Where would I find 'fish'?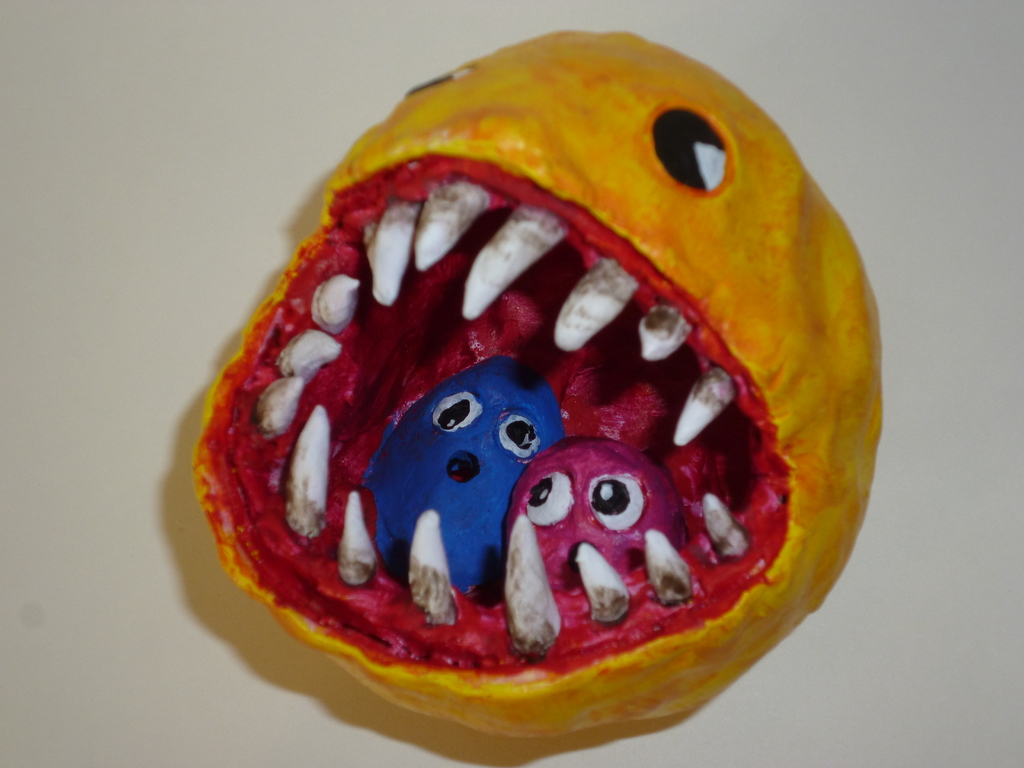
At bbox=[188, 31, 895, 753].
